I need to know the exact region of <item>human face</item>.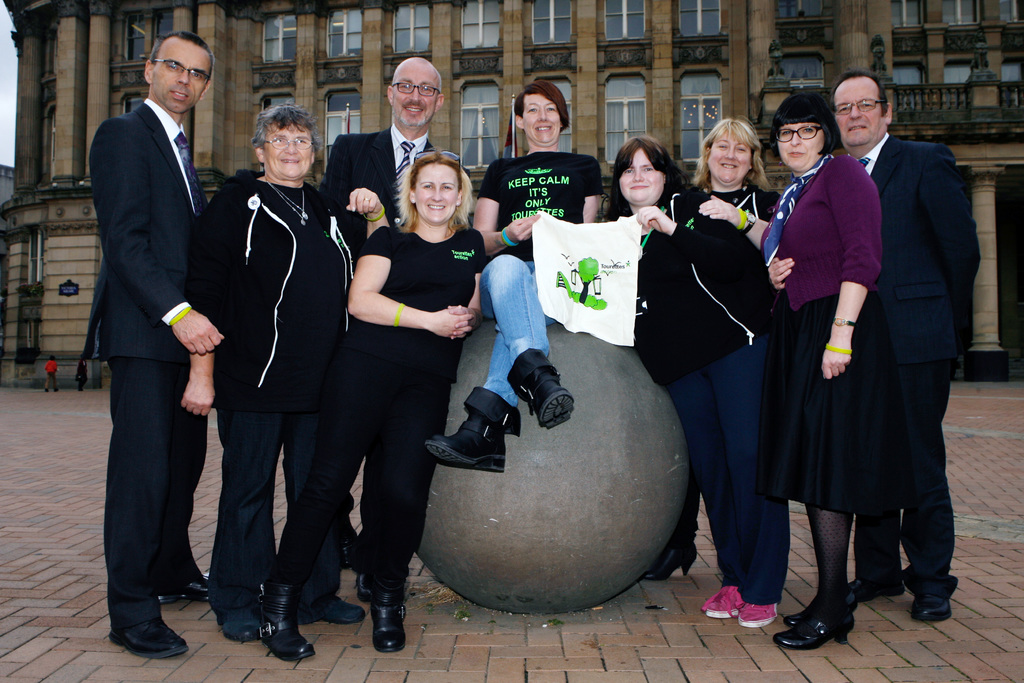
Region: box=[267, 123, 316, 182].
